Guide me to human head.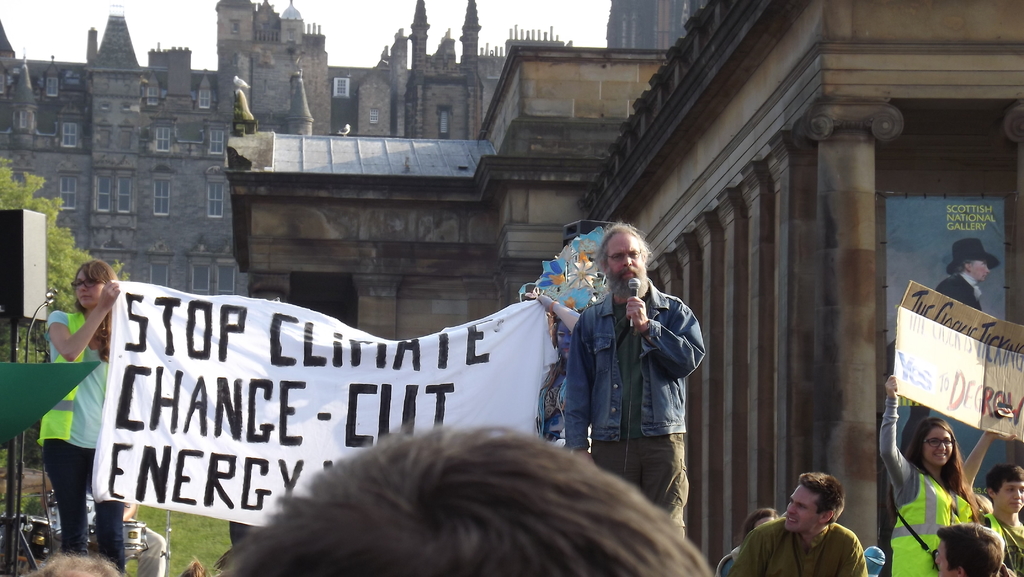
Guidance: detection(601, 224, 646, 297).
